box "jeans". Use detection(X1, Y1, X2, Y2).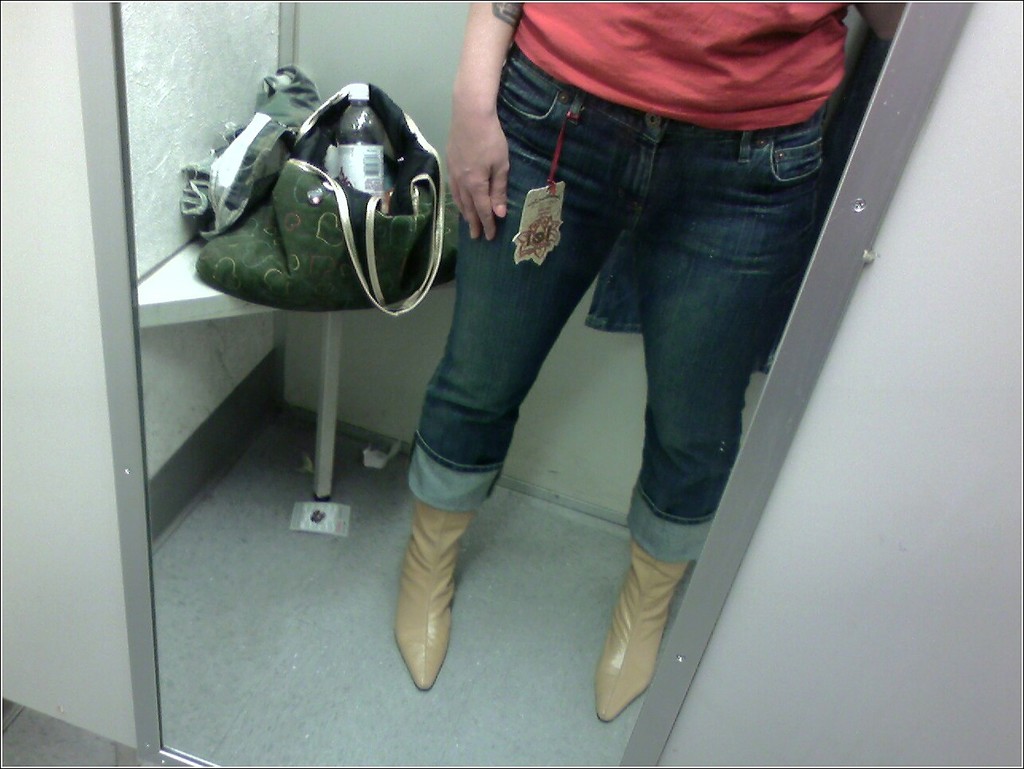
detection(391, 0, 860, 562).
